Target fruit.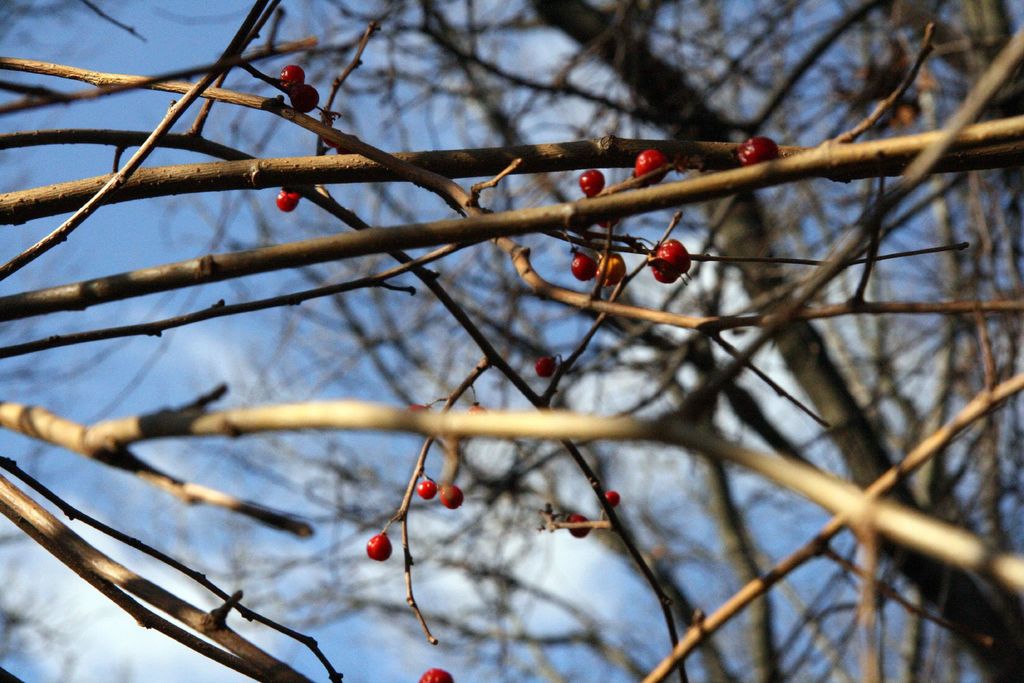
Target region: bbox=(439, 483, 464, 508).
